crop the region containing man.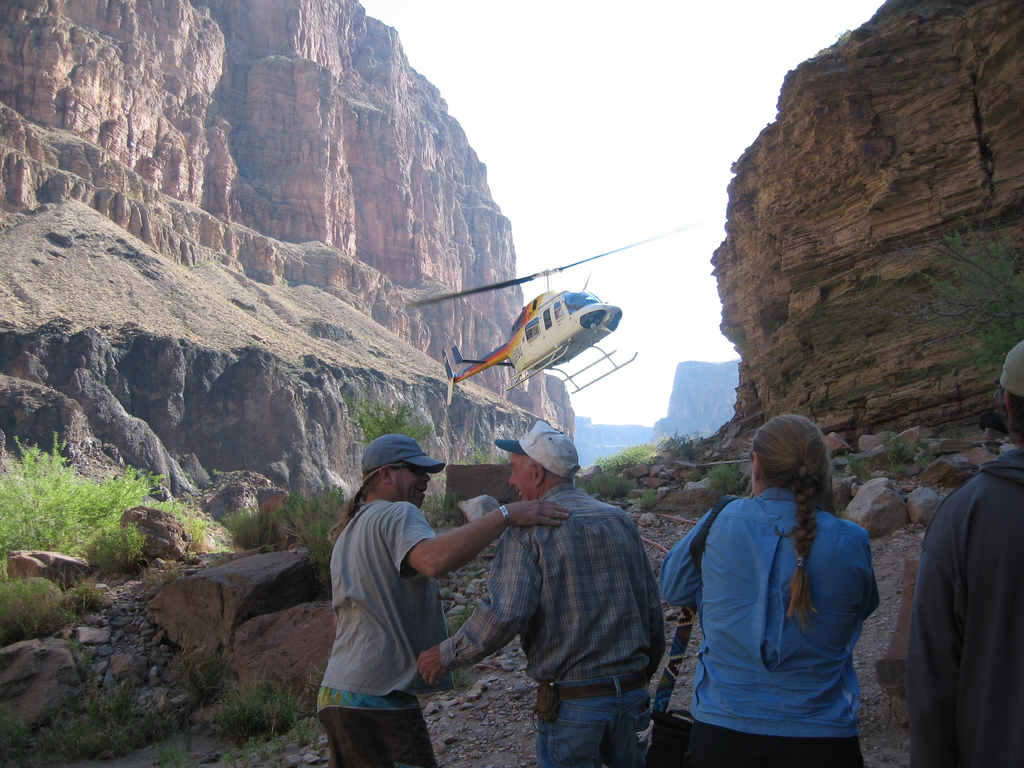
Crop region: 313/435/572/767.
